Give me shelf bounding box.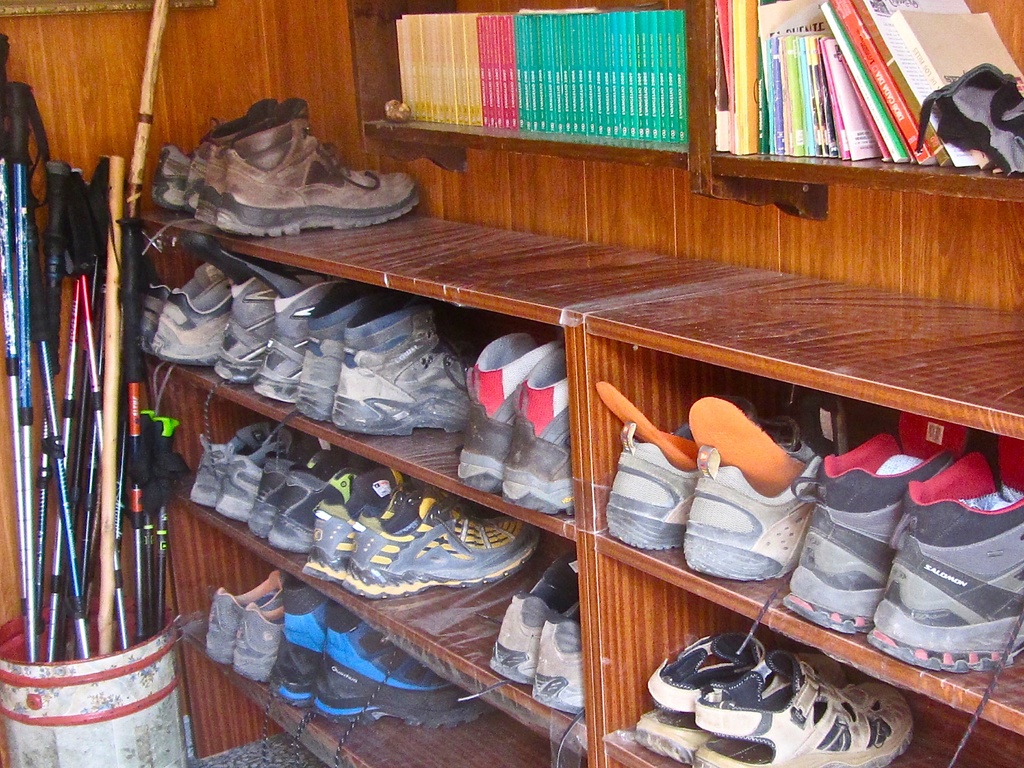
l=573, t=266, r=1023, b=725.
